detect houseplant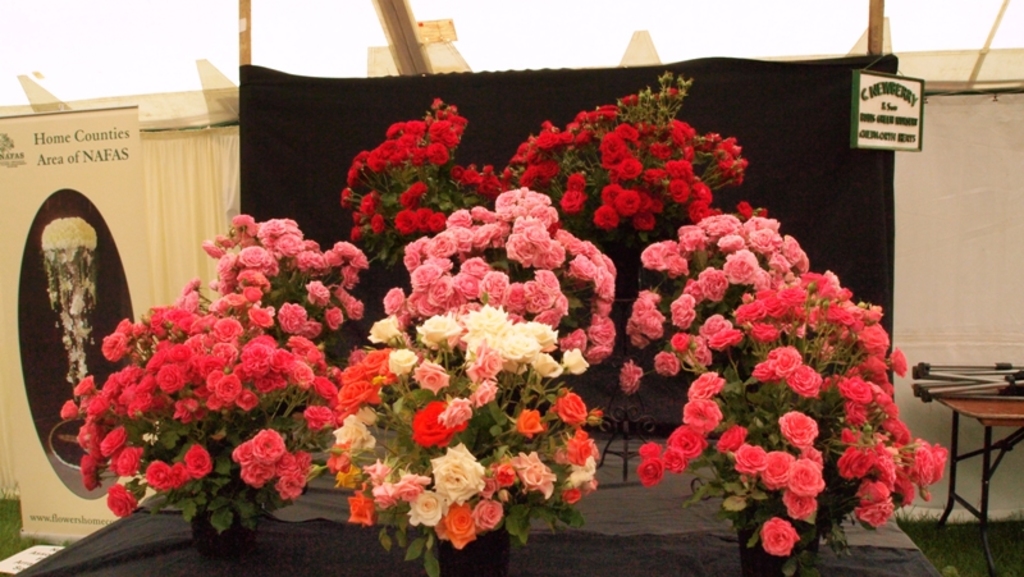
detection(340, 186, 620, 441)
